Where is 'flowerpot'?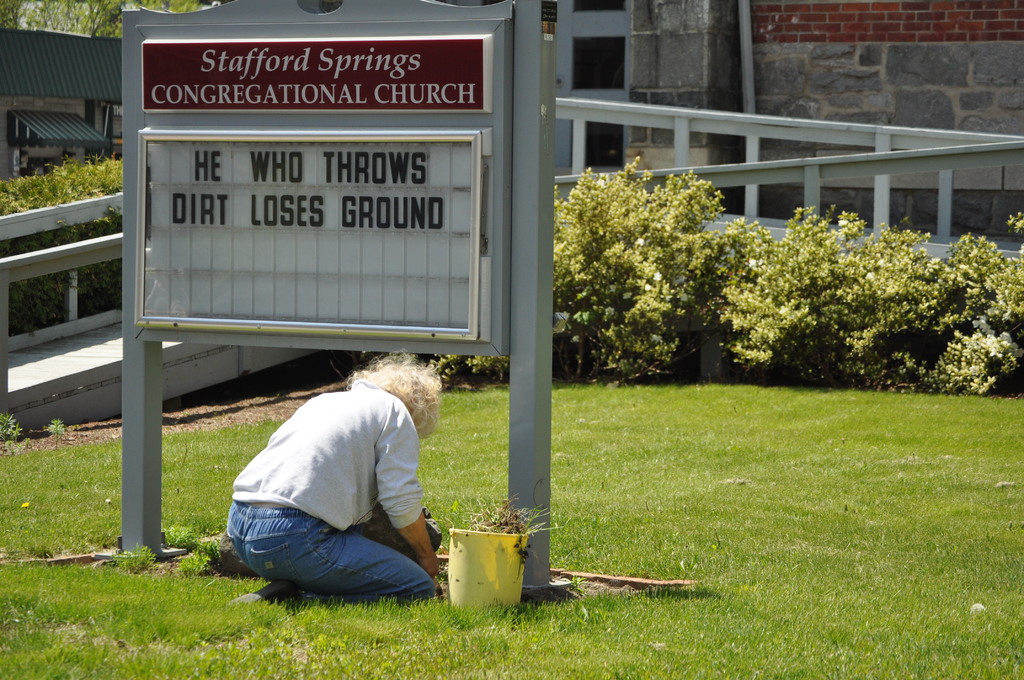
439,519,534,617.
